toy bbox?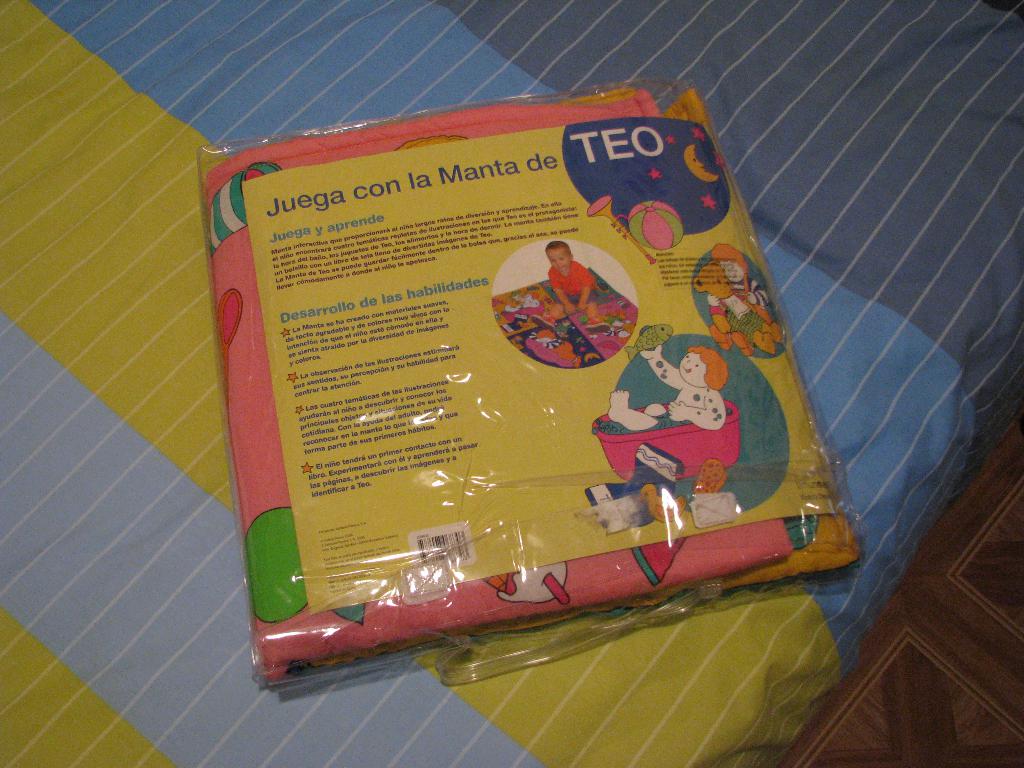
{"left": 585, "top": 196, "right": 655, "bottom": 266}
